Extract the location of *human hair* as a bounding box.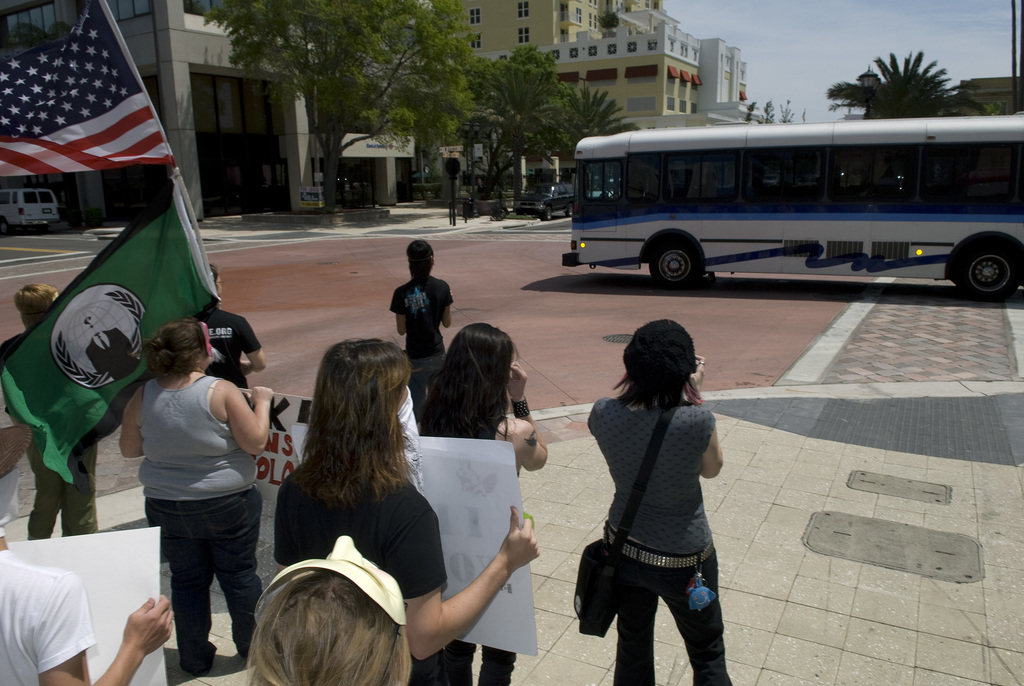
rect(612, 316, 691, 413).
